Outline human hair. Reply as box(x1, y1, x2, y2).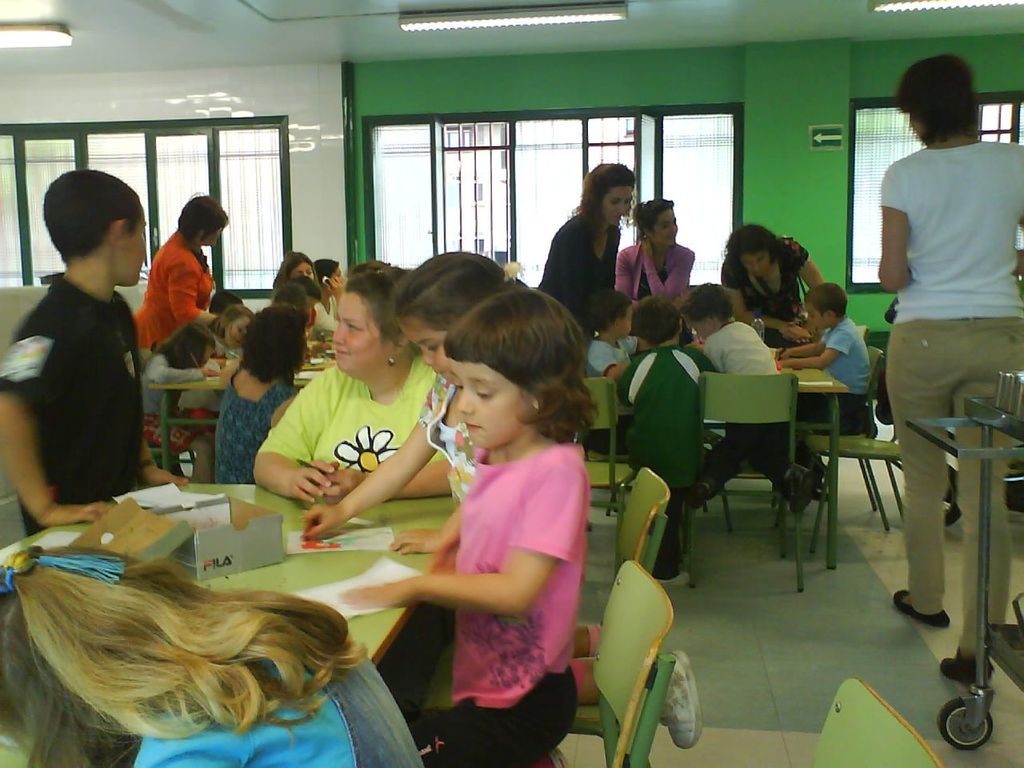
box(22, 569, 385, 763).
